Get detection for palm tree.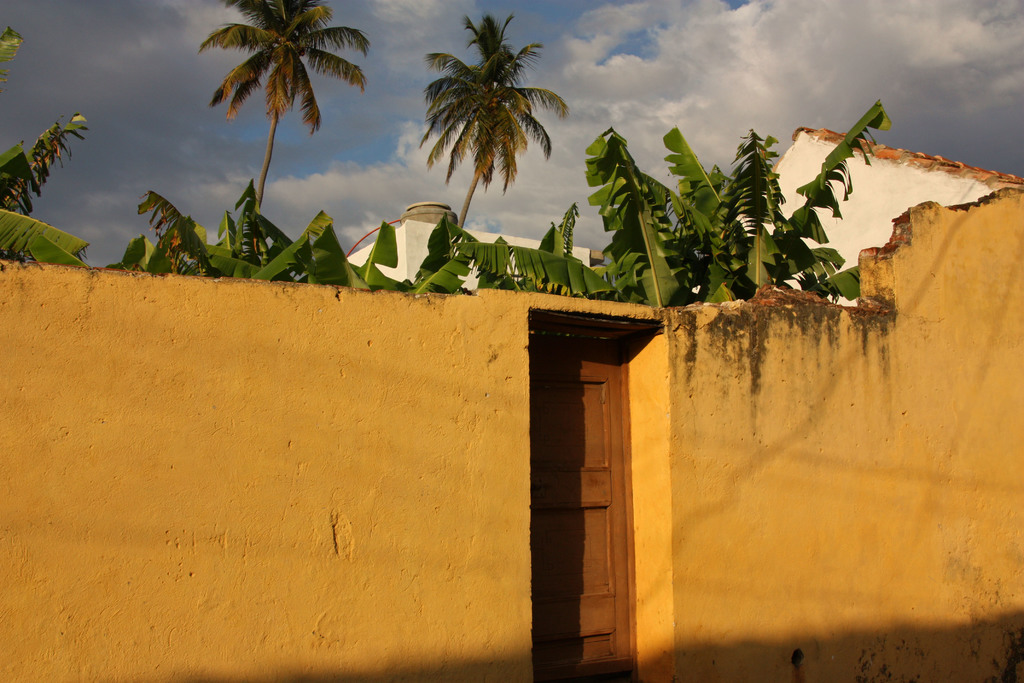
Detection: locate(424, 33, 555, 217).
